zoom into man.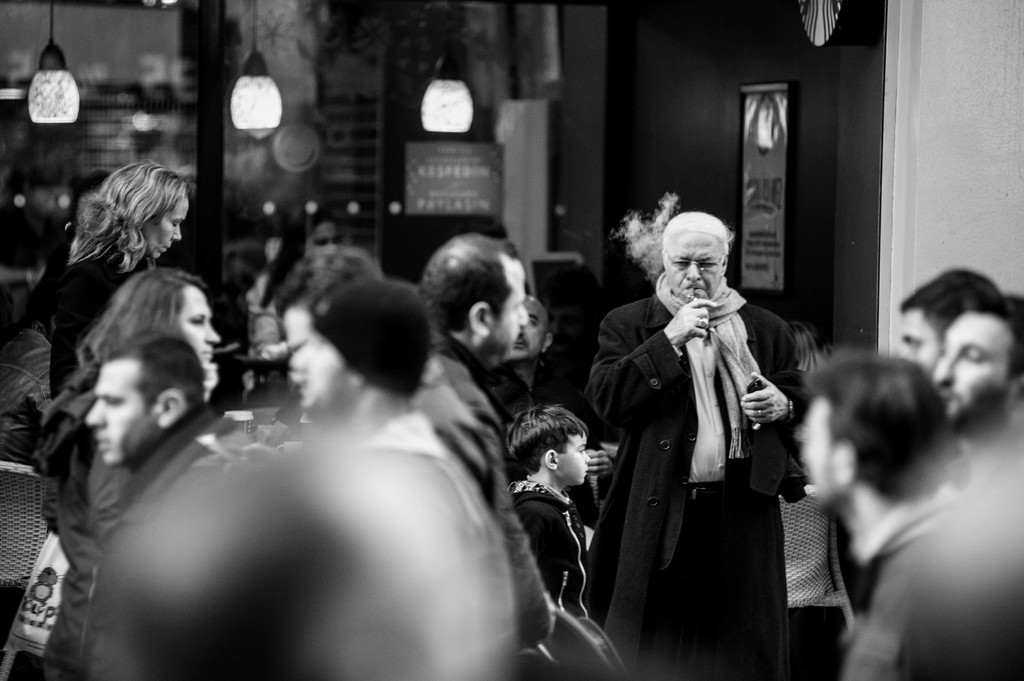
Zoom target: <bbox>893, 266, 1007, 376</bbox>.
